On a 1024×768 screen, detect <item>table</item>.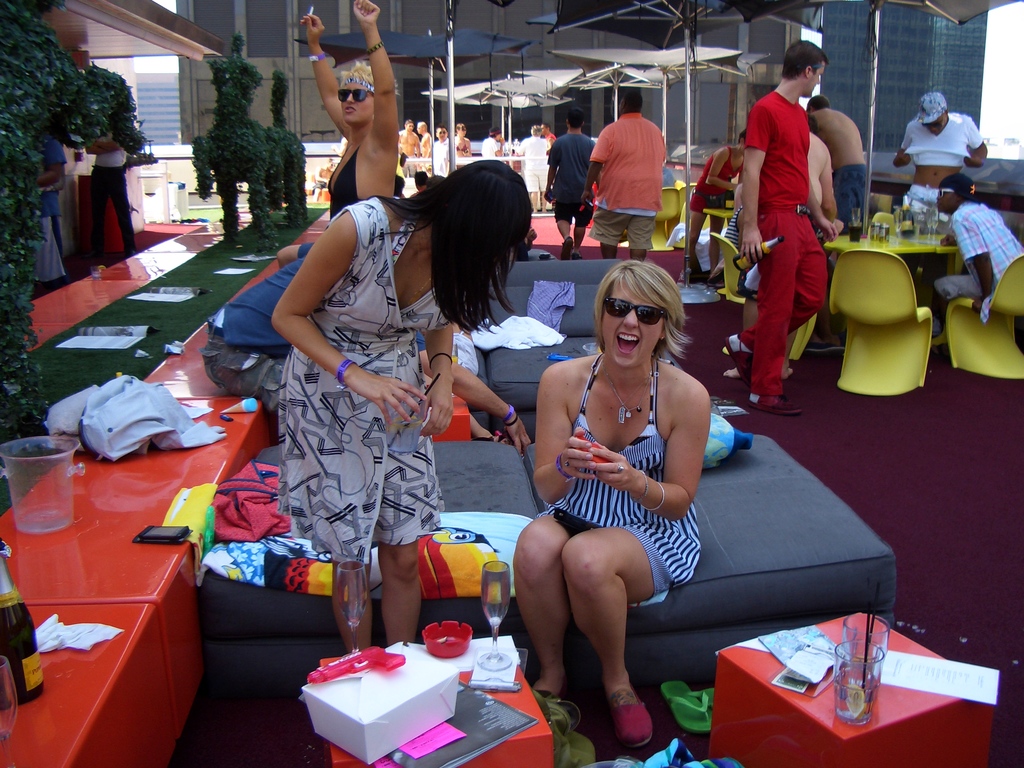
select_region(703, 207, 737, 220).
